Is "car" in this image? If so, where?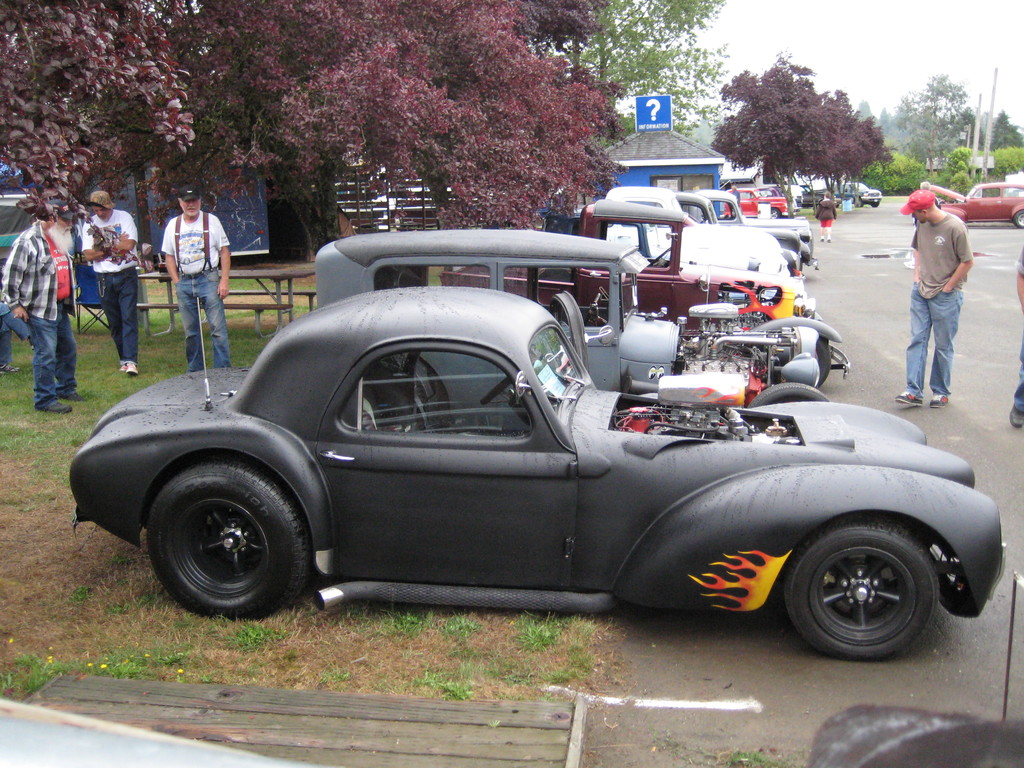
Yes, at [570, 189, 806, 278].
